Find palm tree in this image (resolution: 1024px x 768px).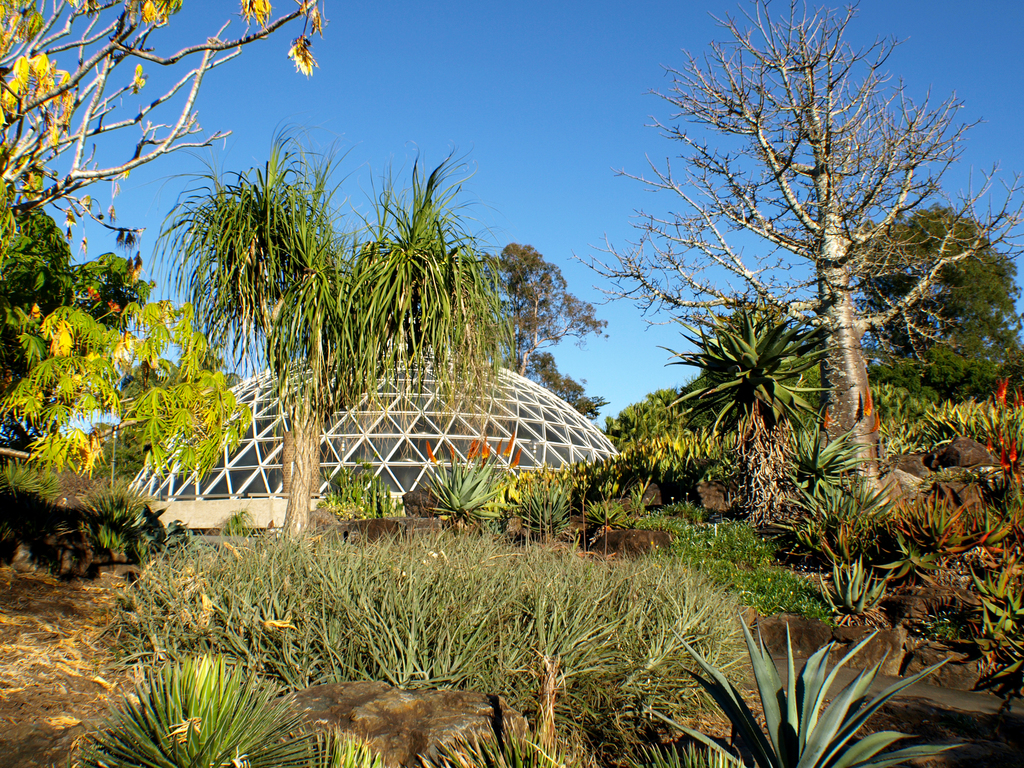
pyautogui.locateOnScreen(221, 172, 334, 536).
